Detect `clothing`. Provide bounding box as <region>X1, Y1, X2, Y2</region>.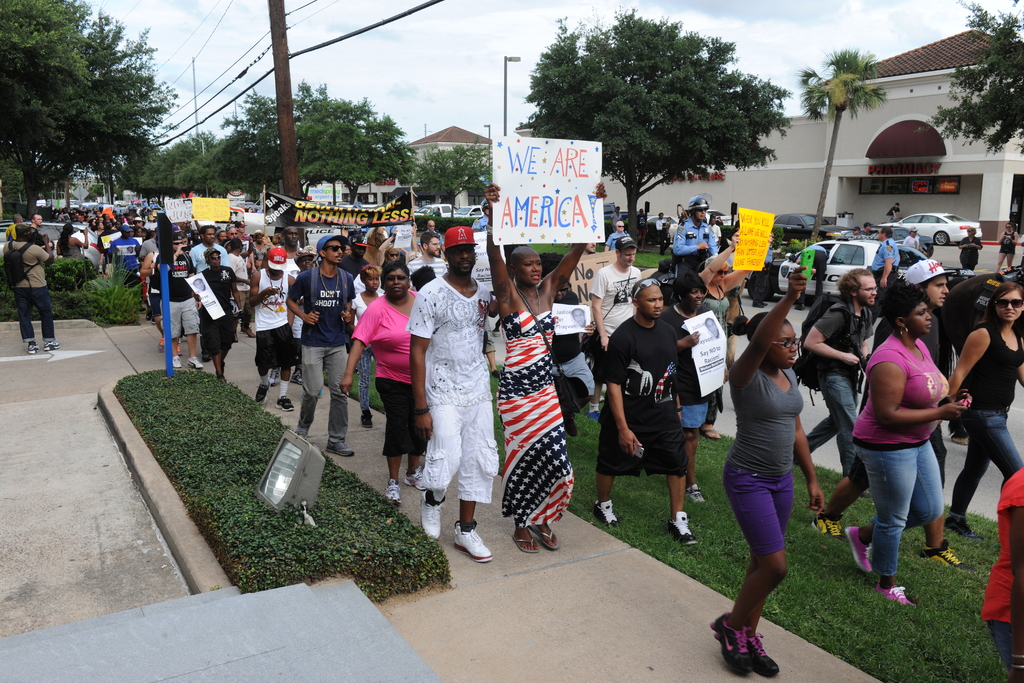
<region>709, 225, 727, 255</region>.
